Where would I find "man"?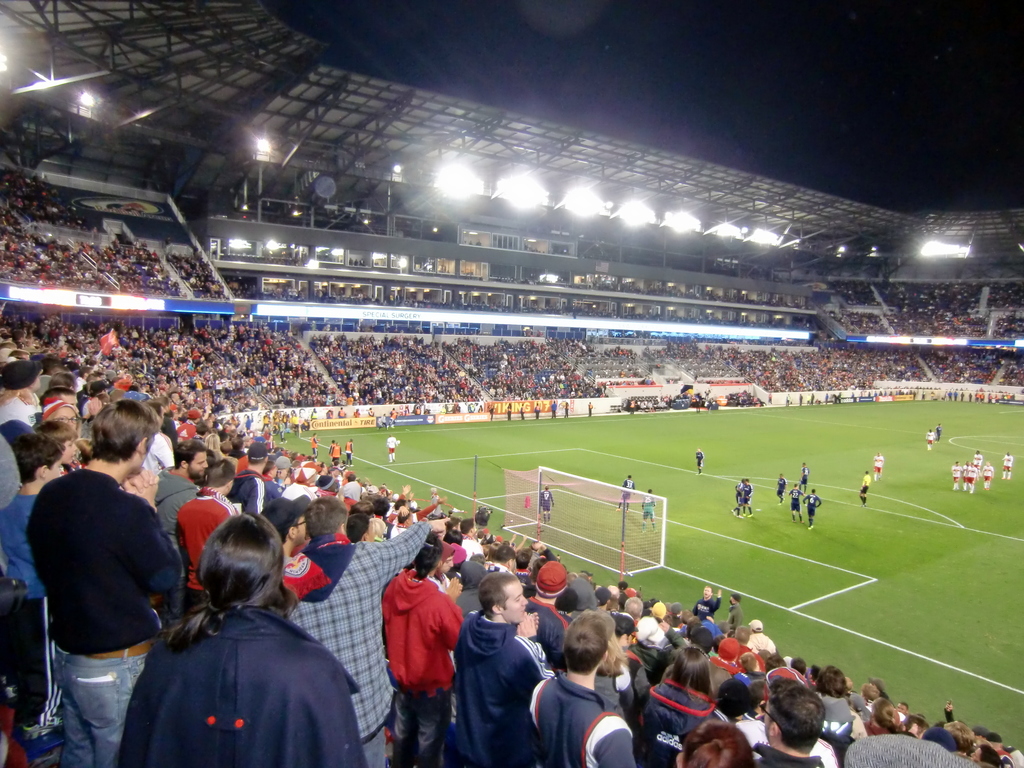
At <bbox>805, 395, 809, 405</bbox>.
